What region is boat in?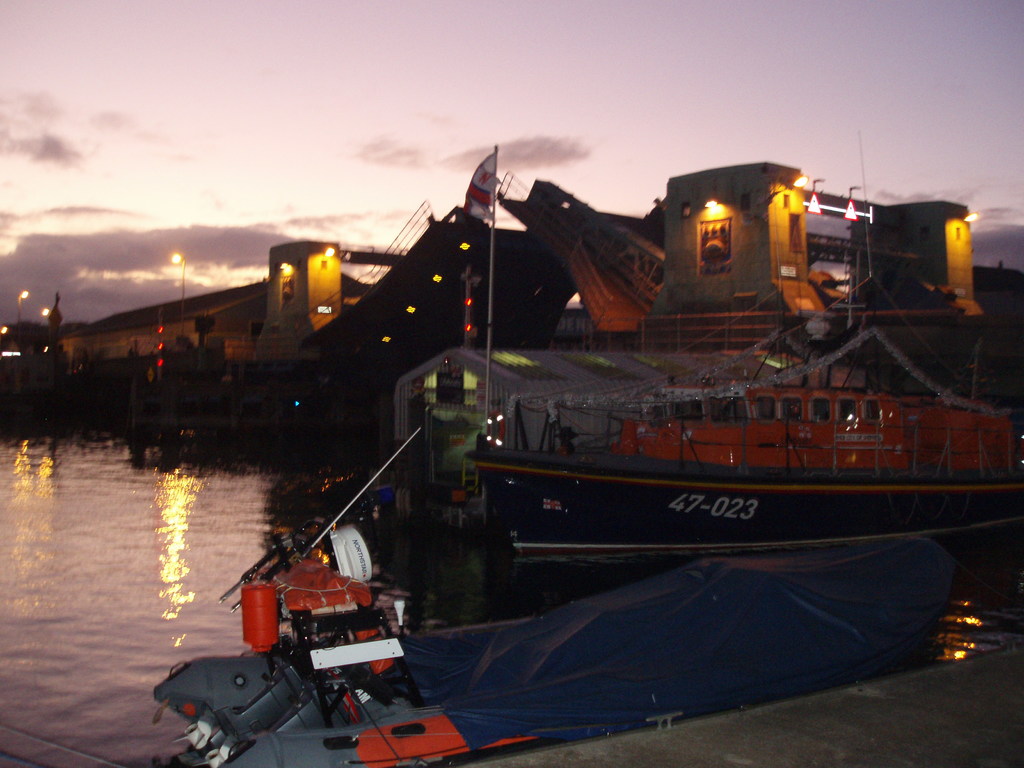
[left=463, top=124, right=1023, bottom=618].
